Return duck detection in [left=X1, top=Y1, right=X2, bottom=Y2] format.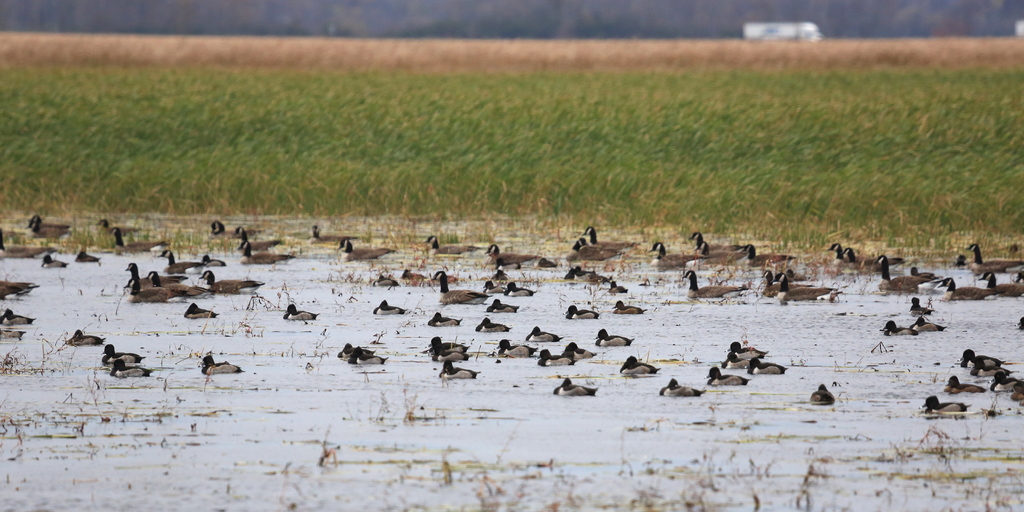
[left=195, top=349, right=243, bottom=382].
